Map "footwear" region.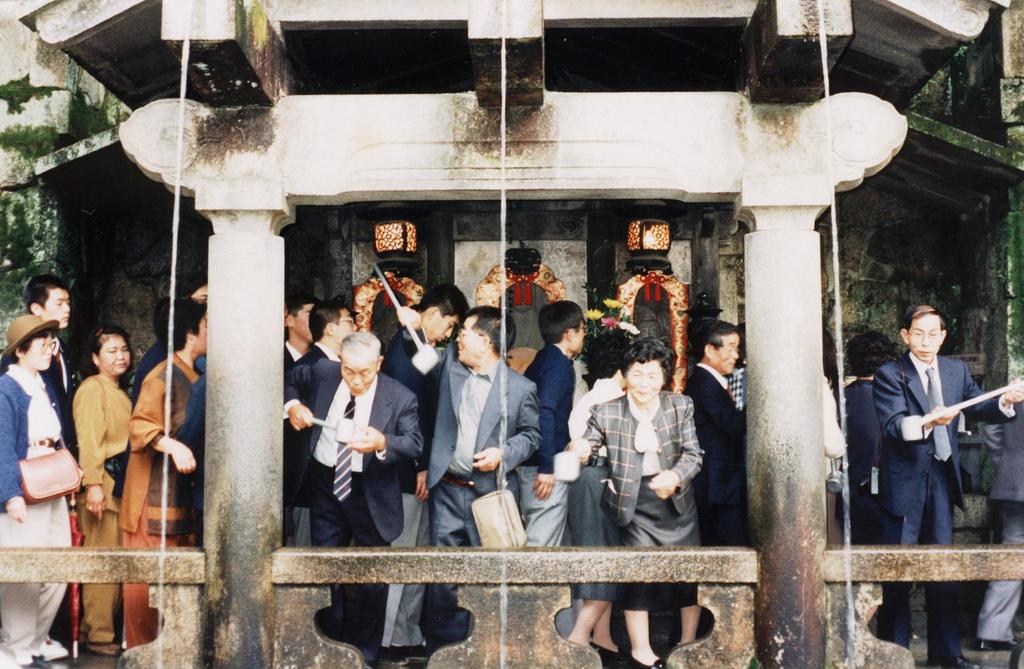
Mapped to pyautogui.locateOnScreen(626, 656, 669, 668).
